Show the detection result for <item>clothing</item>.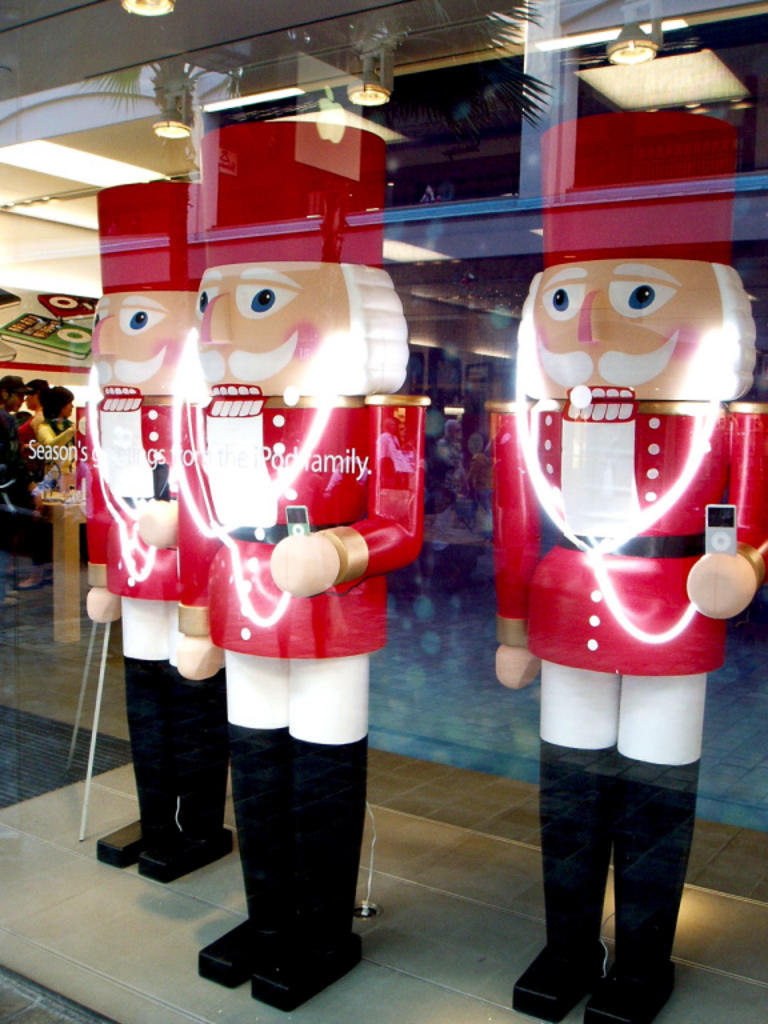
pyautogui.locateOnScreen(207, 395, 431, 663).
